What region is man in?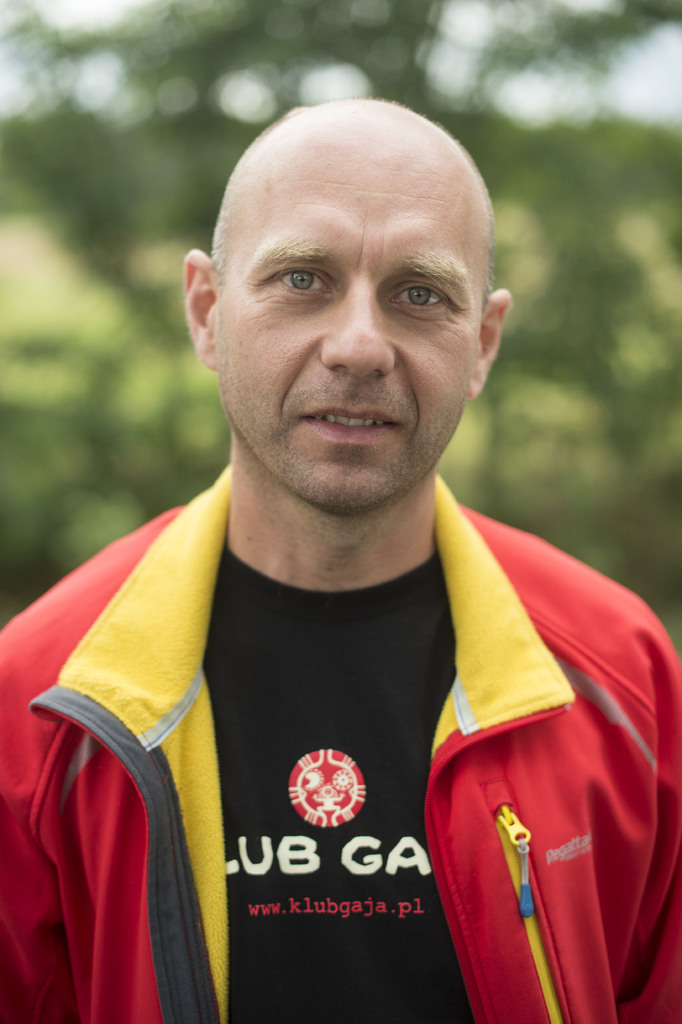
<region>22, 98, 664, 979</region>.
